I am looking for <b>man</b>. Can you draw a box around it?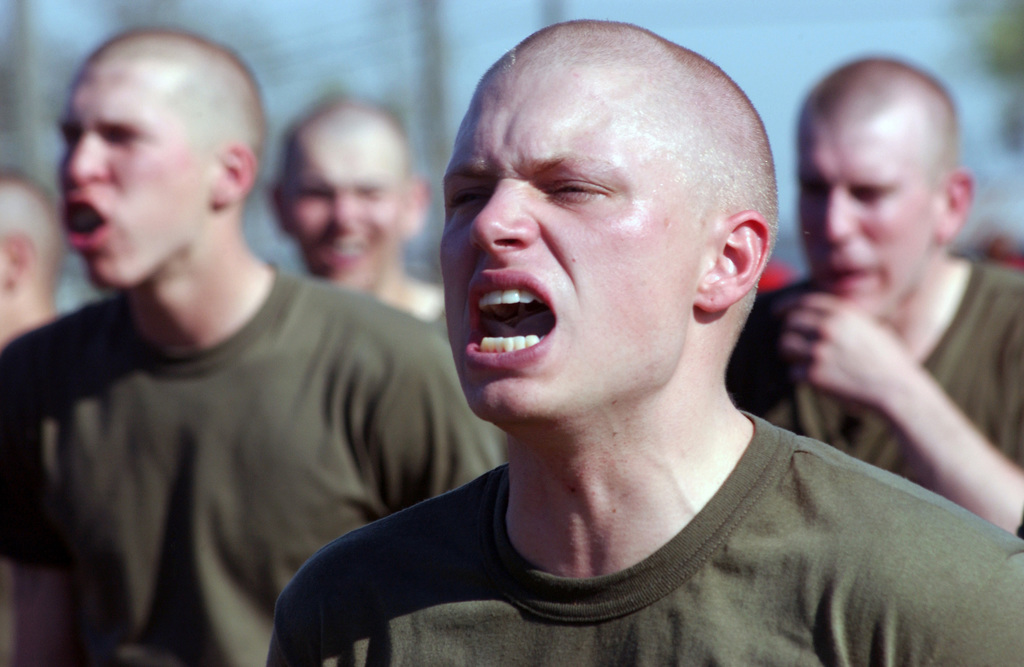
Sure, the bounding box is detection(273, 20, 998, 663).
